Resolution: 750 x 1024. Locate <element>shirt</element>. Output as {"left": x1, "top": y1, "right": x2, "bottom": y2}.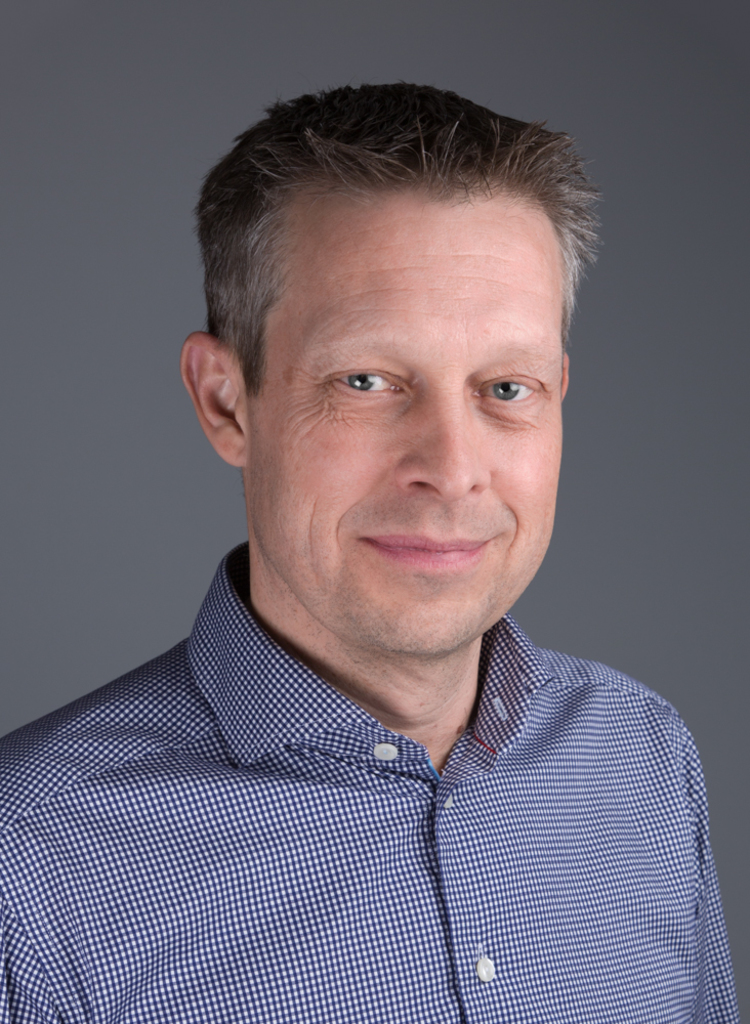
{"left": 0, "top": 541, "right": 744, "bottom": 1023}.
